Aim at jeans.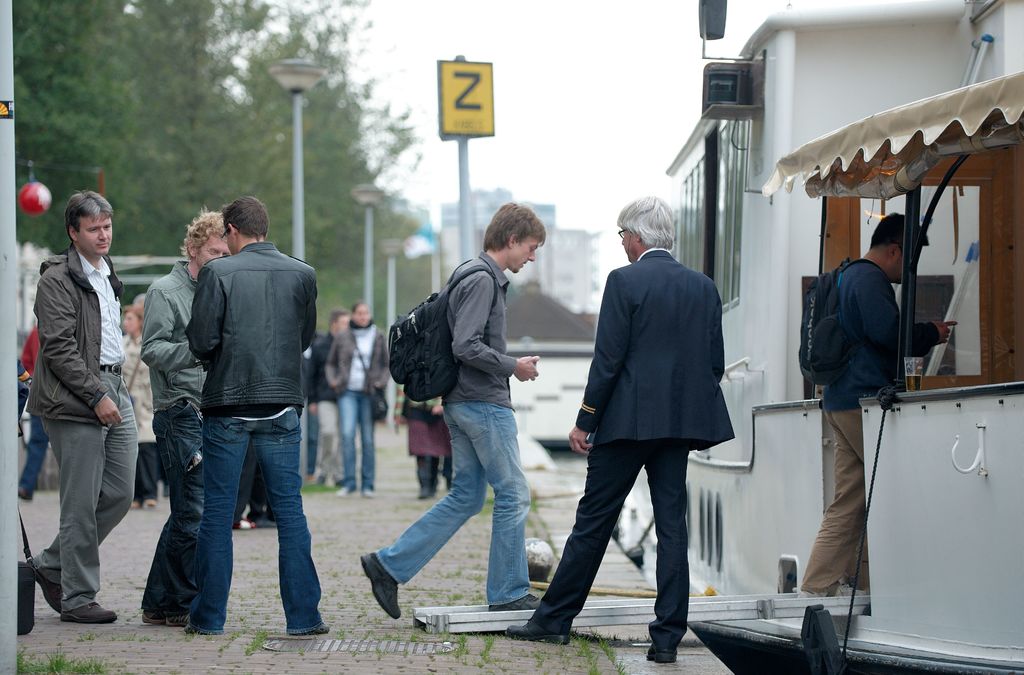
Aimed at locate(340, 387, 376, 488).
